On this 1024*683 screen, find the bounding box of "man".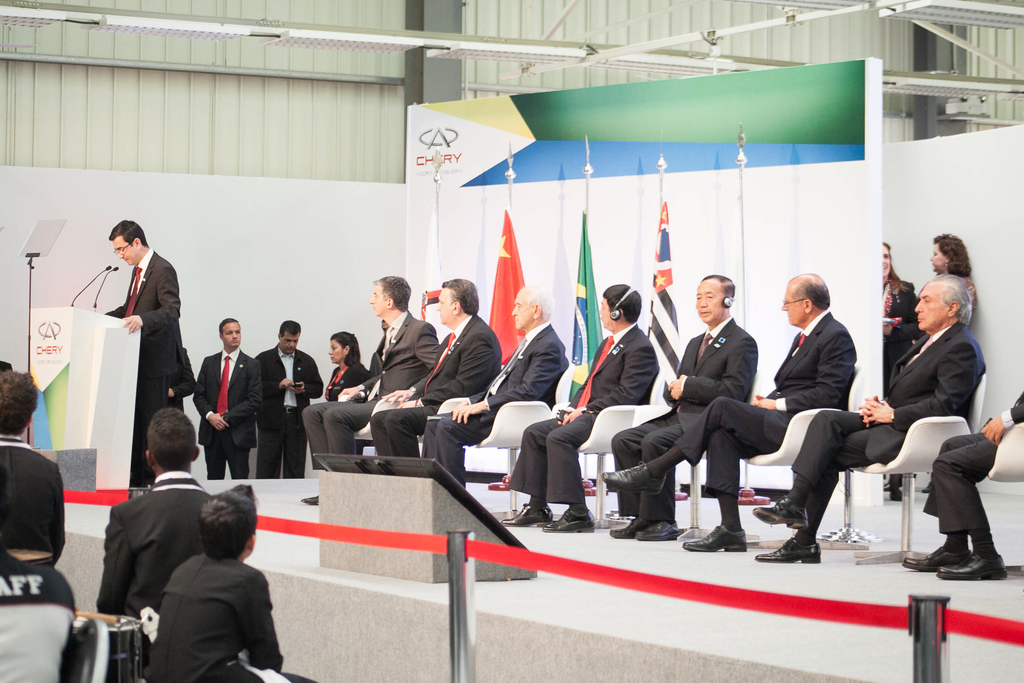
Bounding box: bbox=[89, 404, 218, 625].
